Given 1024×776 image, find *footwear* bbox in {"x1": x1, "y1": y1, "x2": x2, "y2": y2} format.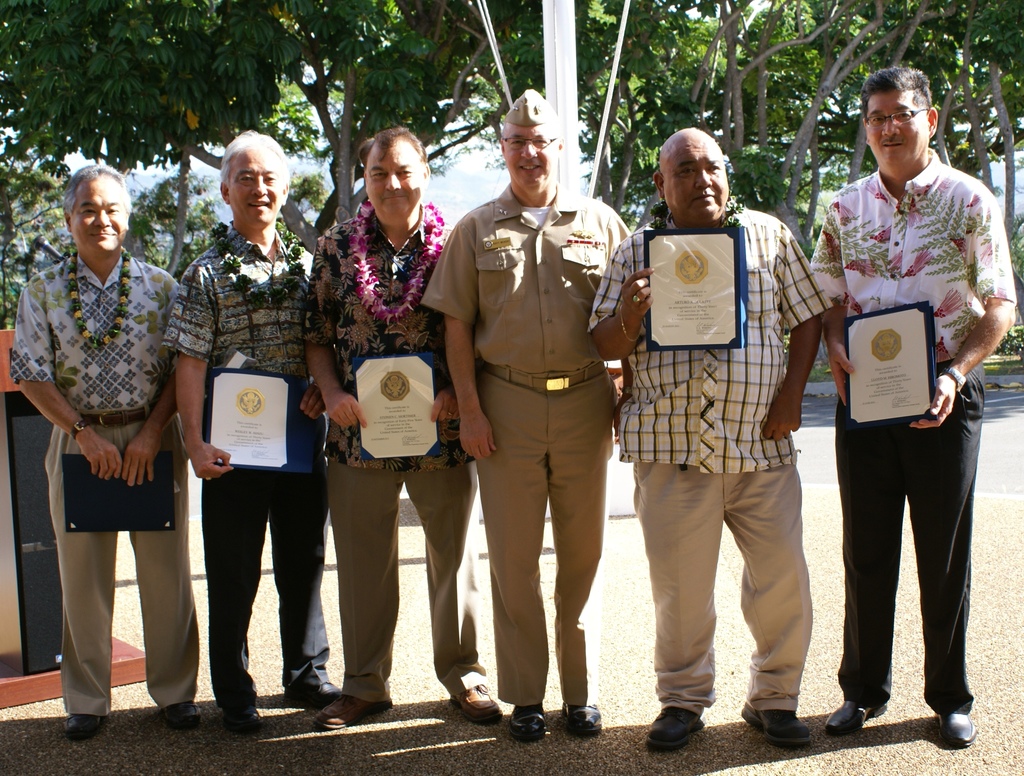
{"x1": 733, "y1": 703, "x2": 809, "y2": 748}.
